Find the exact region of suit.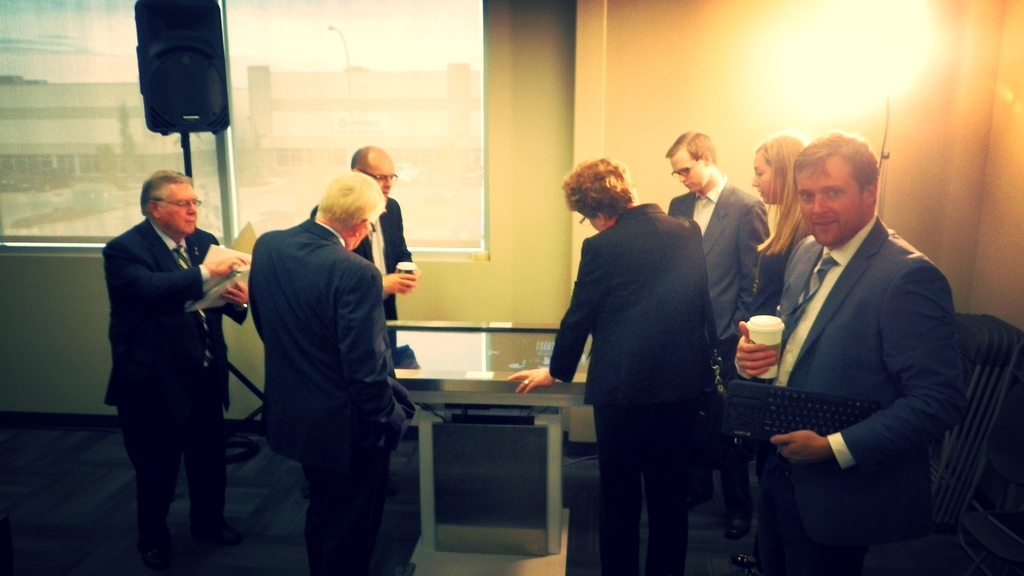
Exact region: bbox=[547, 202, 715, 575].
